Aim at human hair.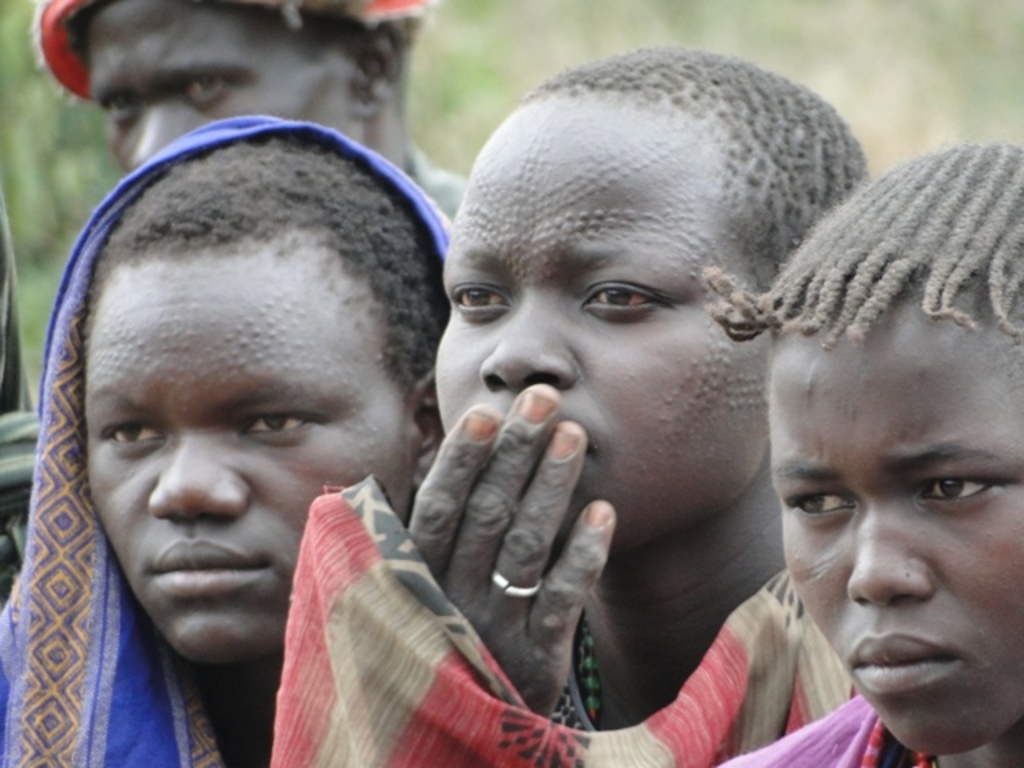
Aimed at 69, 123, 445, 430.
